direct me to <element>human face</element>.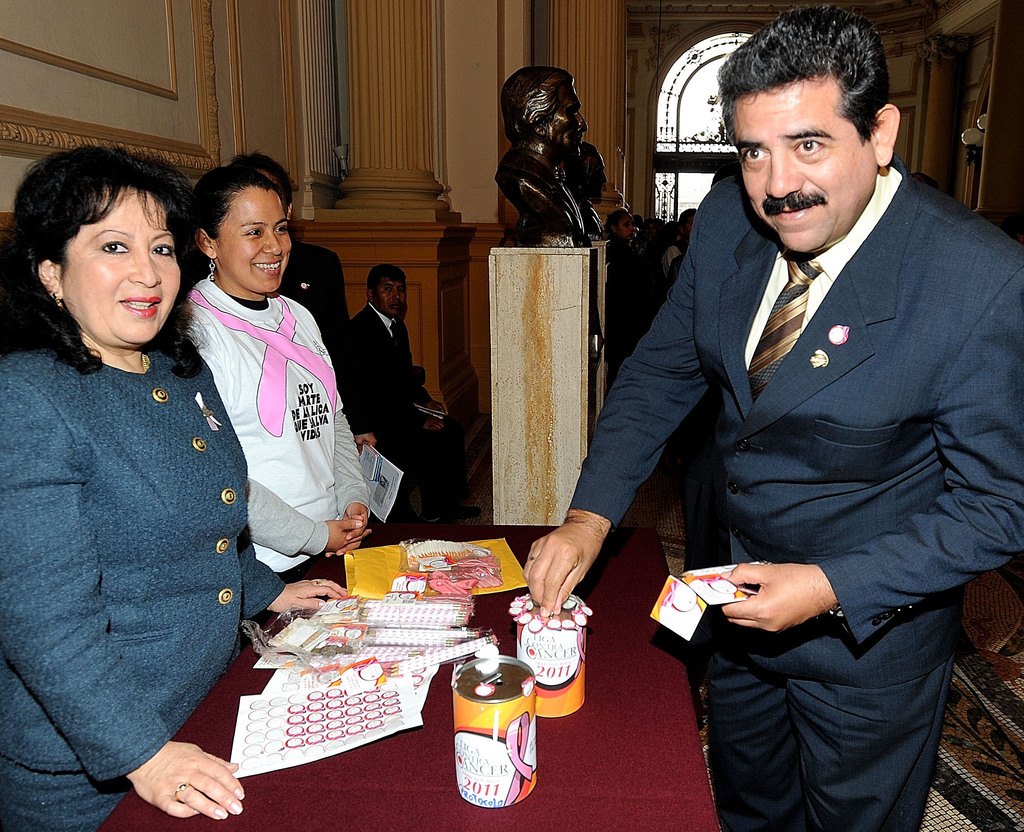
Direction: <bbox>218, 190, 291, 290</bbox>.
